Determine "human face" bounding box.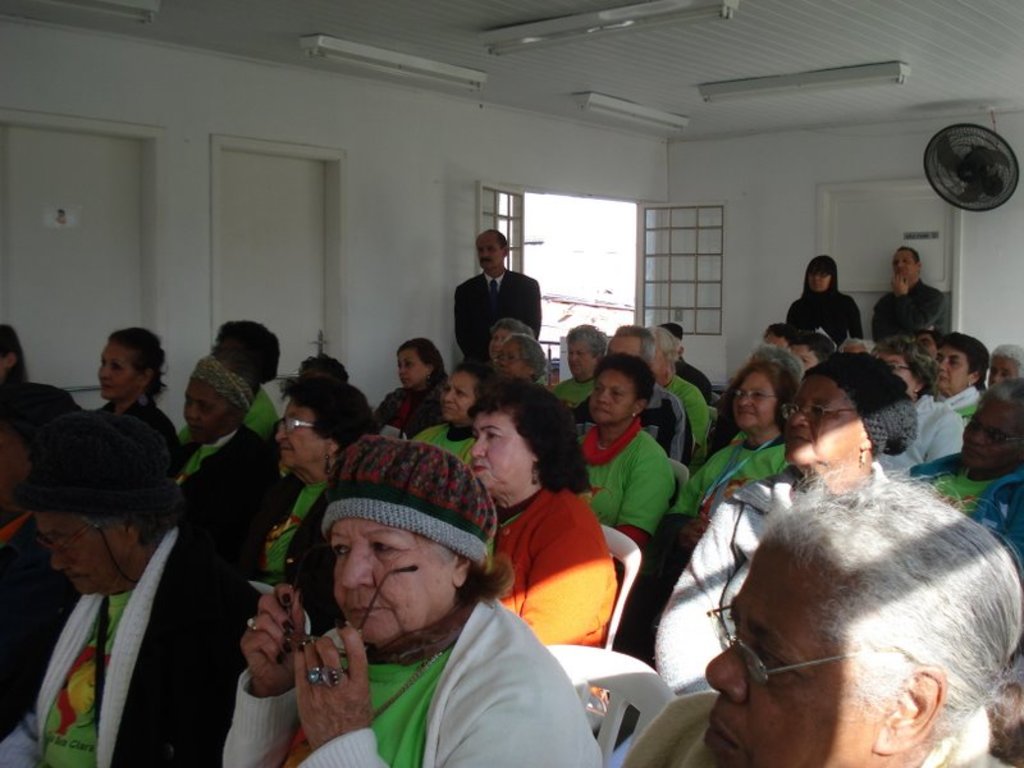
Determined: BBox(735, 369, 780, 431).
